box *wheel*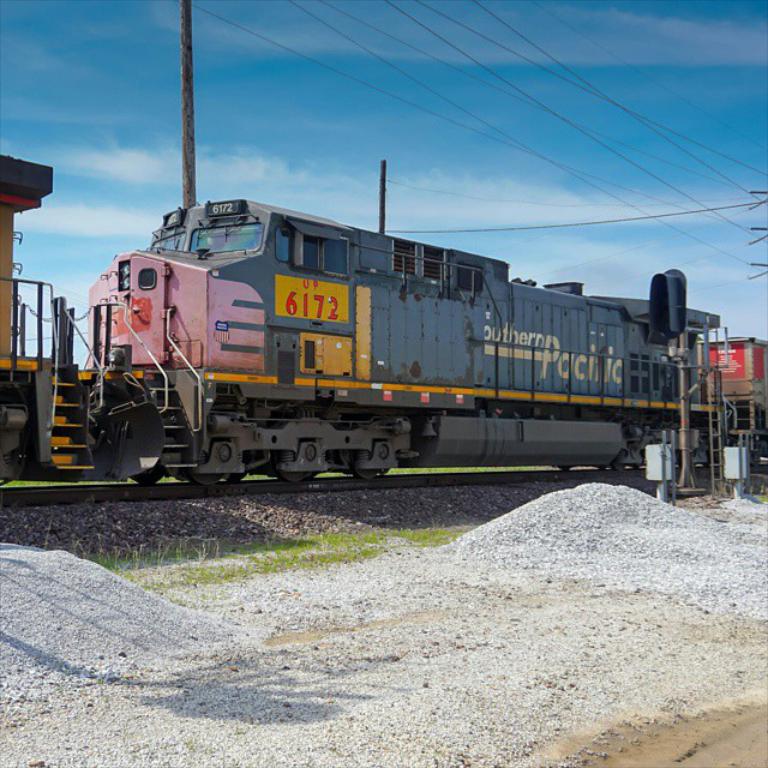
<region>132, 472, 161, 482</region>
